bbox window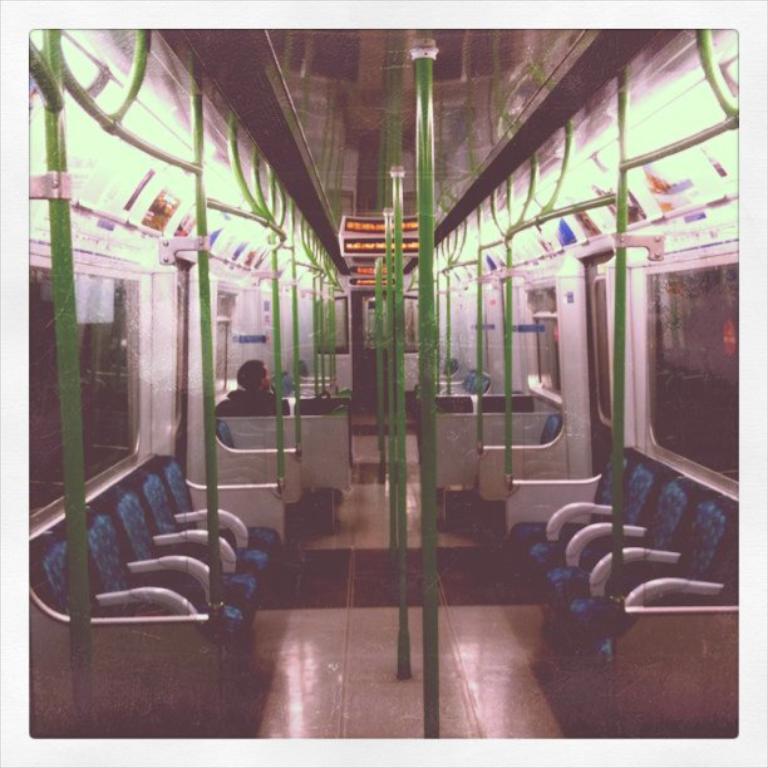
{"x1": 26, "y1": 242, "x2": 147, "y2": 533}
